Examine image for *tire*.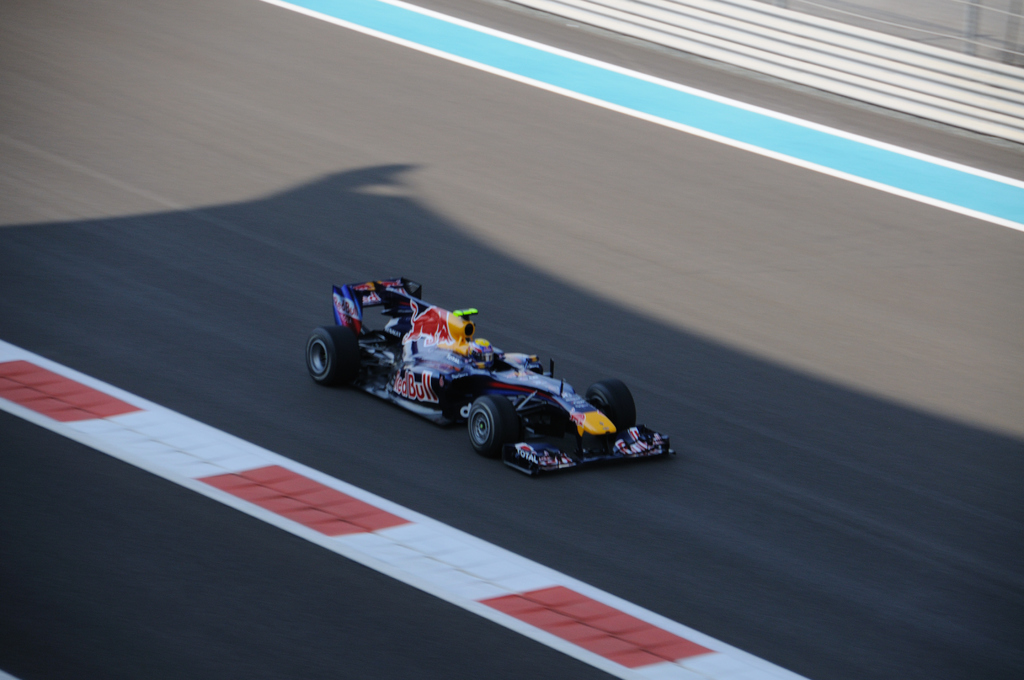
Examination result: bbox=(306, 327, 360, 387).
